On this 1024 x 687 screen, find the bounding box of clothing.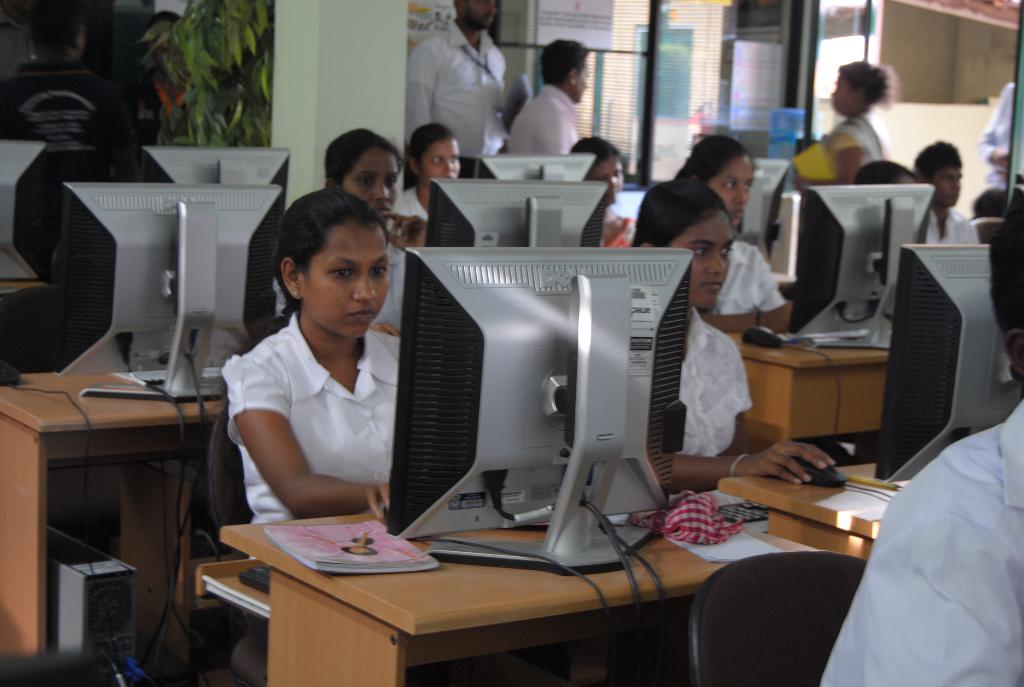
Bounding box: Rect(136, 58, 193, 145).
